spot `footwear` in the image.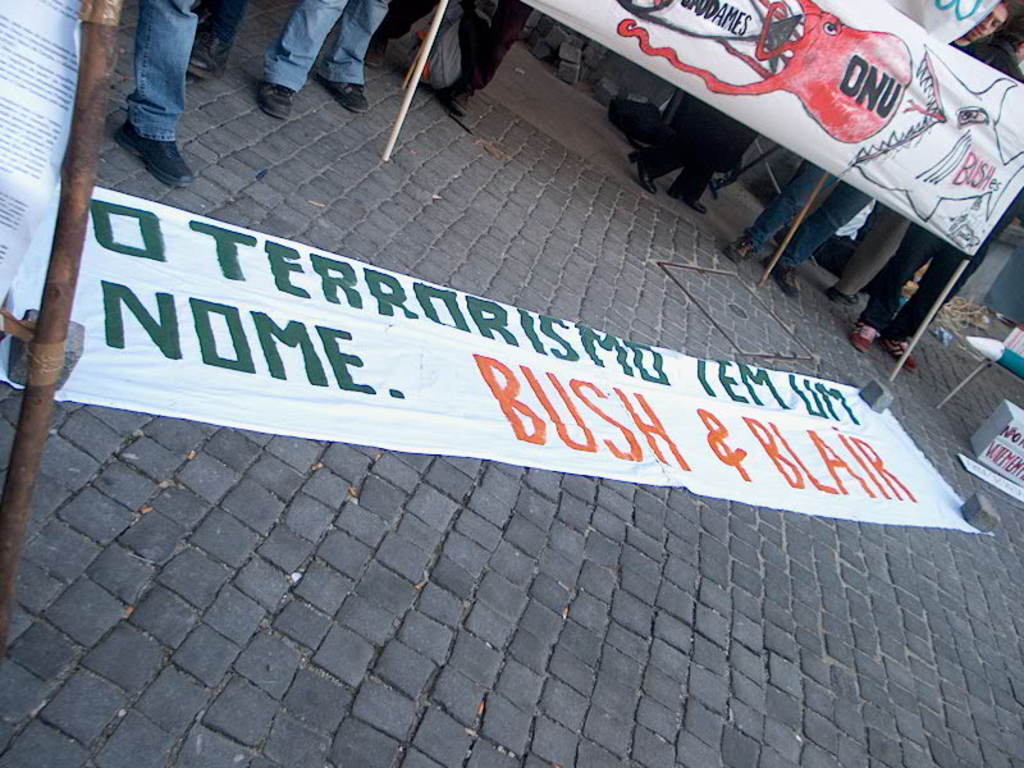
`footwear` found at crop(315, 73, 370, 115).
